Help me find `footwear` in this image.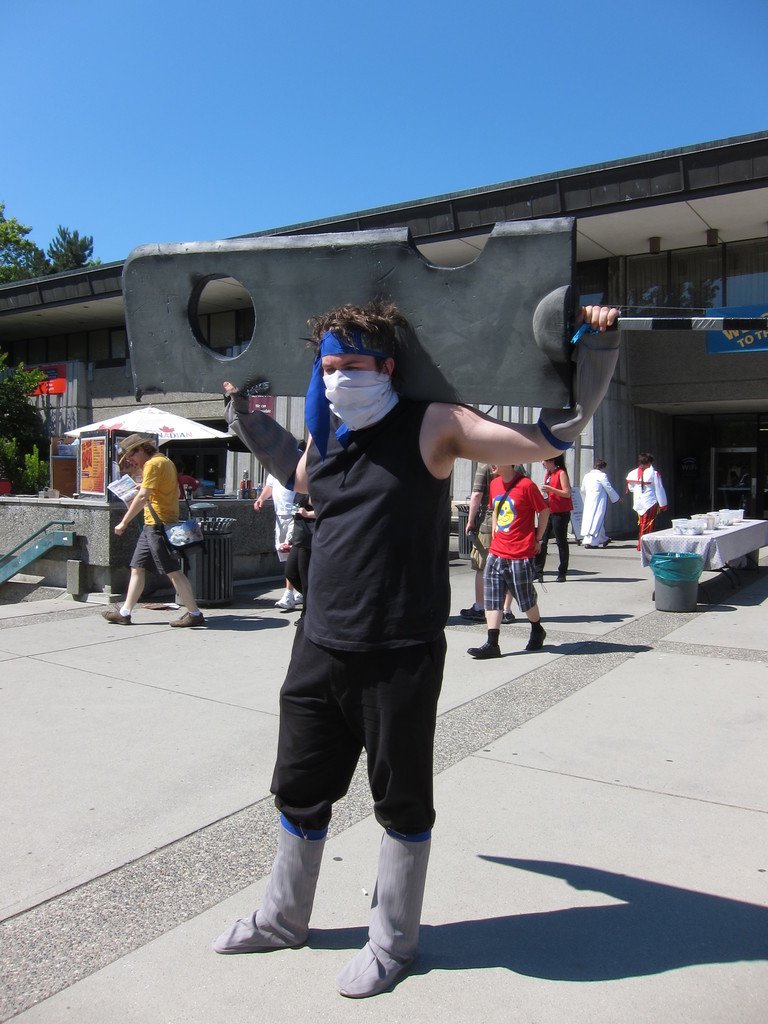
Found it: (x1=461, y1=631, x2=495, y2=655).
